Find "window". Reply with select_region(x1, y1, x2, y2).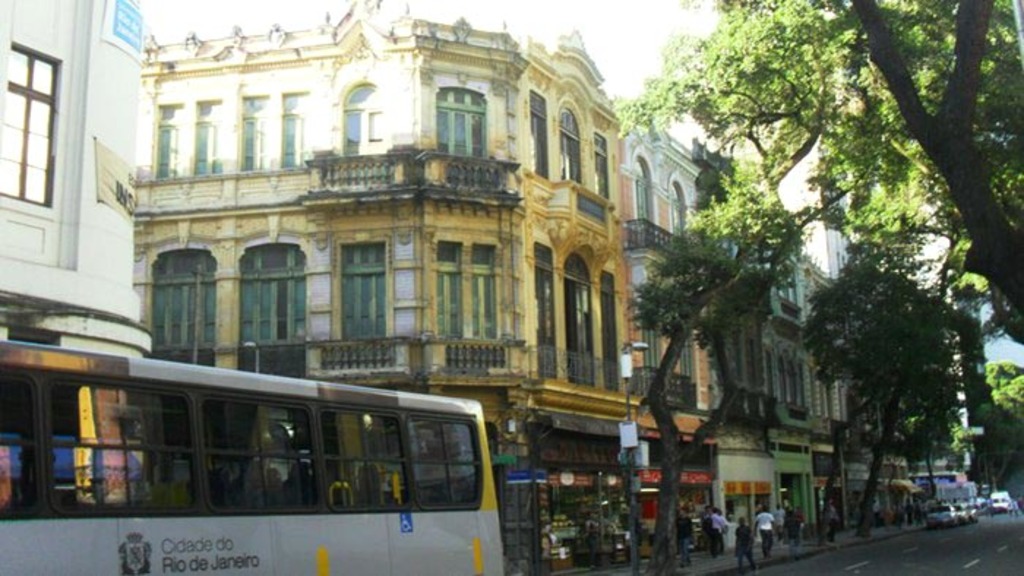
select_region(571, 253, 597, 382).
